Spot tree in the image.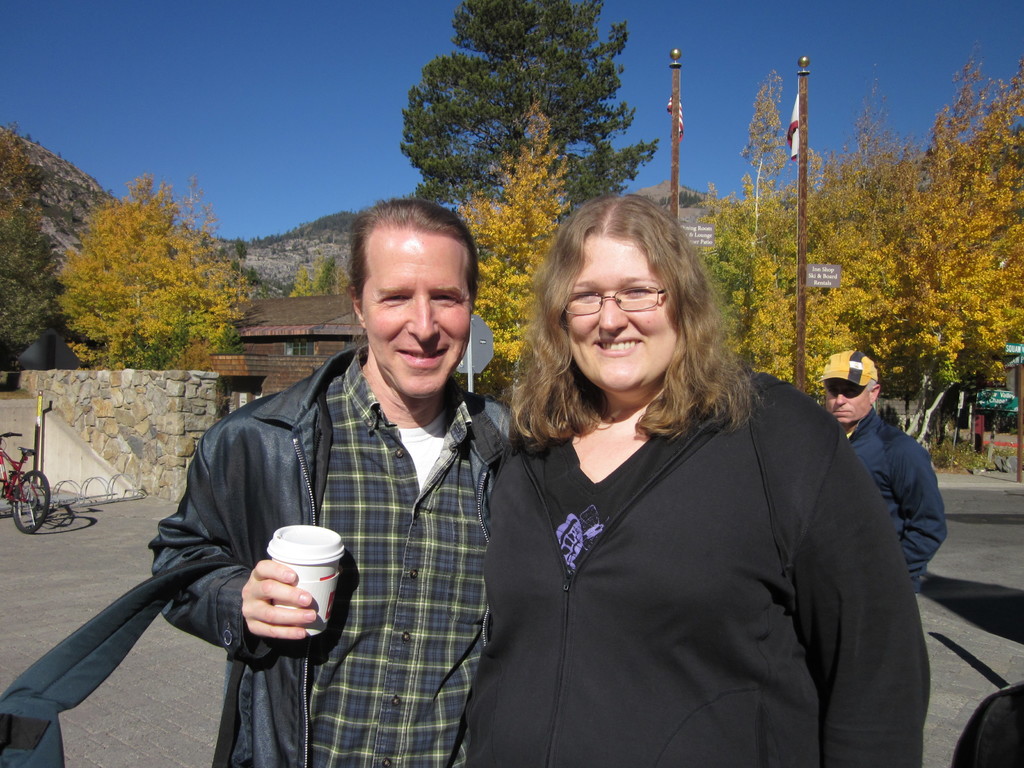
tree found at locate(392, 0, 677, 341).
